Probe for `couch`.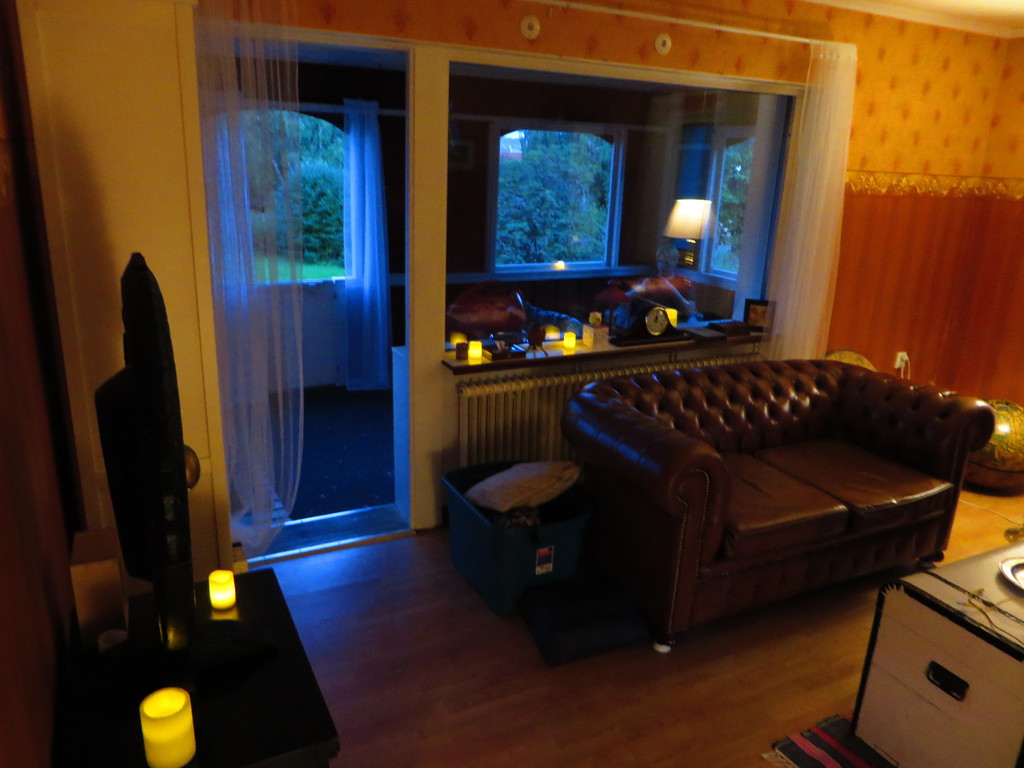
Probe result: [x1=557, y1=352, x2=973, y2=659].
